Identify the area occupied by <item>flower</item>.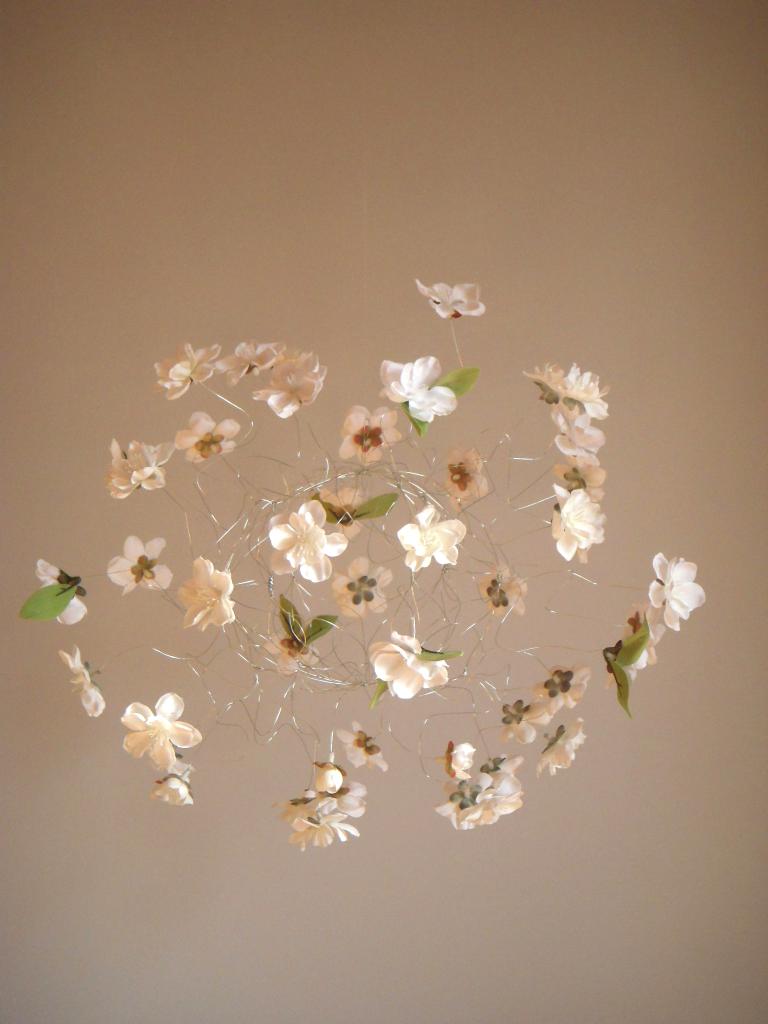
Area: [left=153, top=762, right=197, bottom=810].
